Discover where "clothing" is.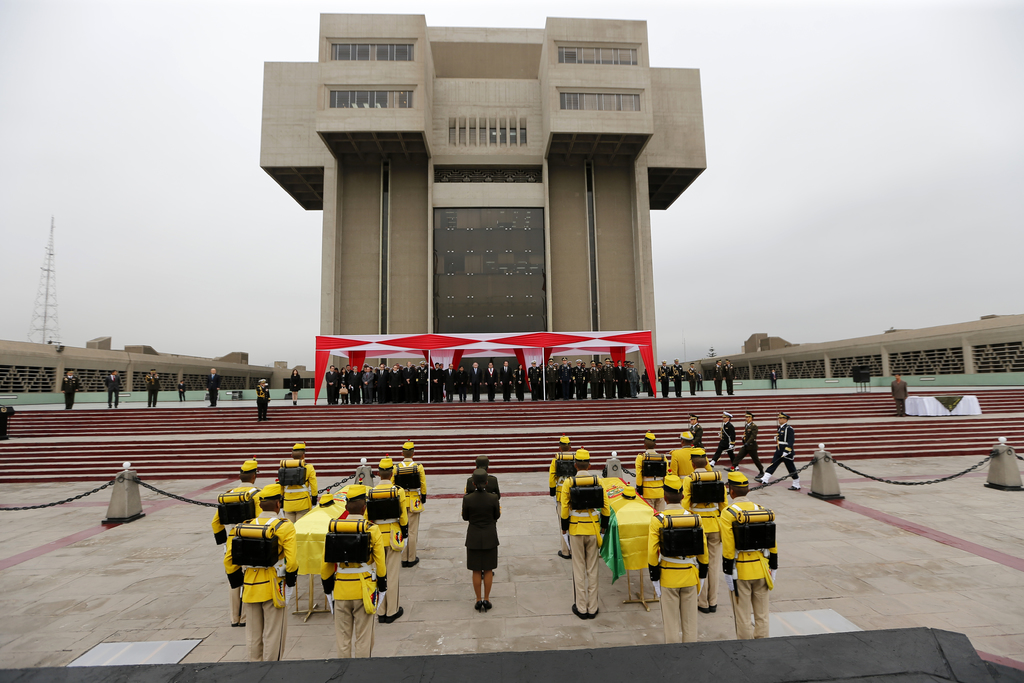
Discovered at [394, 454, 426, 559].
